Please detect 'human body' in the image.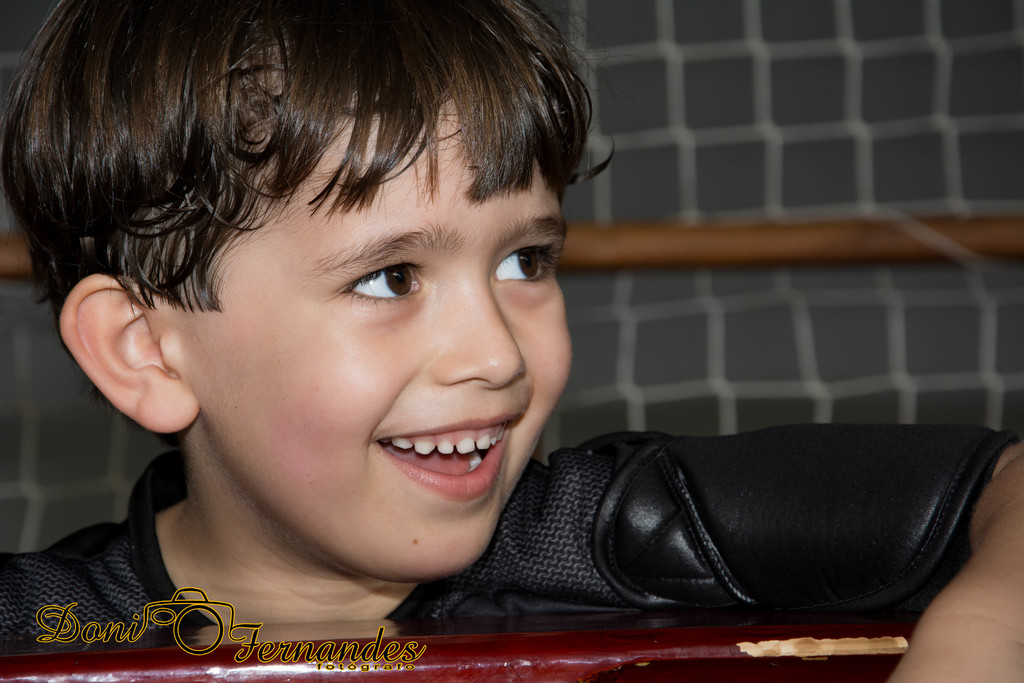
<bbox>0, 1, 1023, 682</bbox>.
